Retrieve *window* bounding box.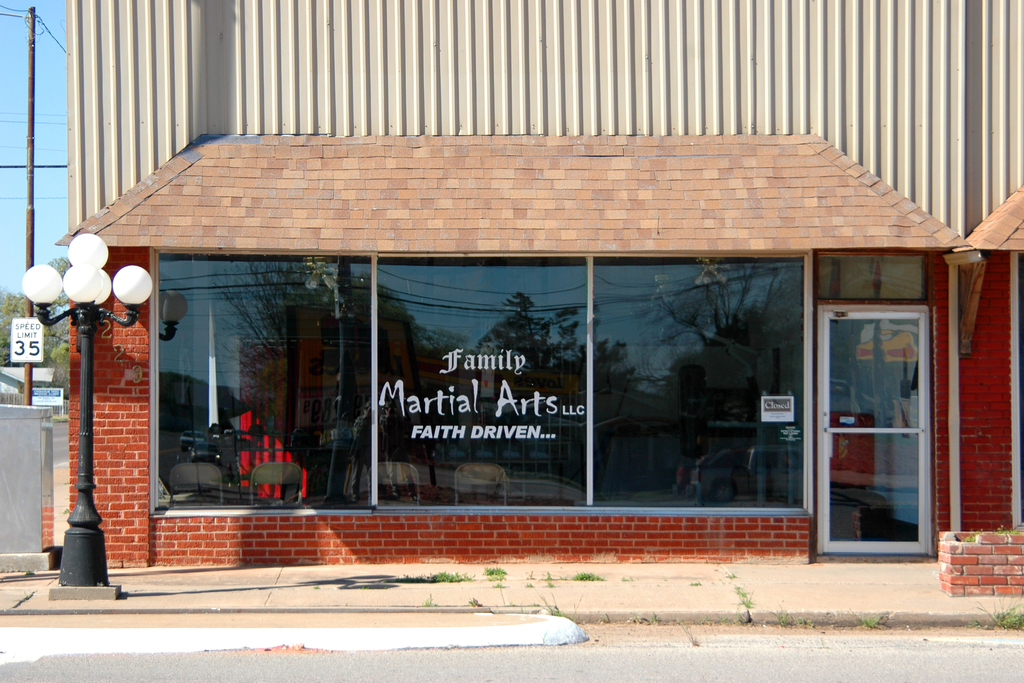
Bounding box: select_region(378, 252, 595, 507).
